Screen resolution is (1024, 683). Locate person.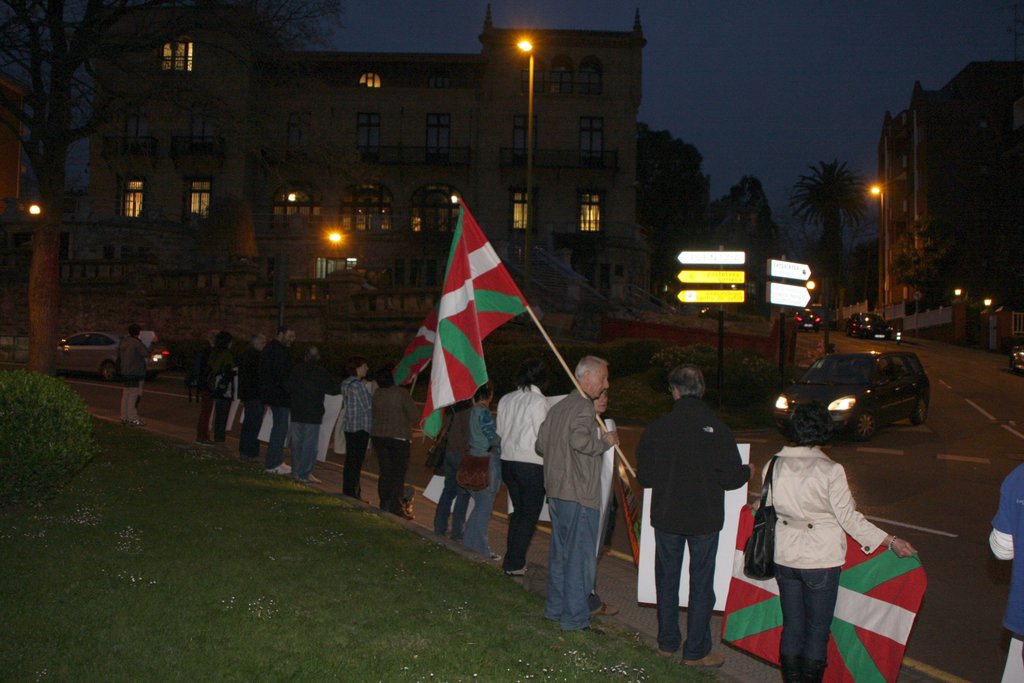
bbox(118, 324, 151, 423).
